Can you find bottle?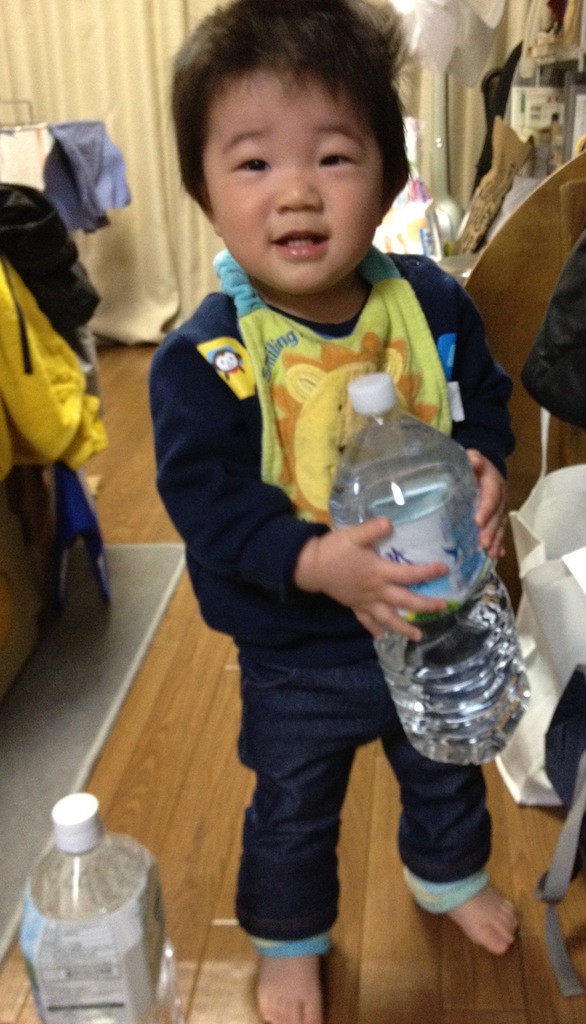
Yes, bounding box: rect(10, 790, 192, 1023).
